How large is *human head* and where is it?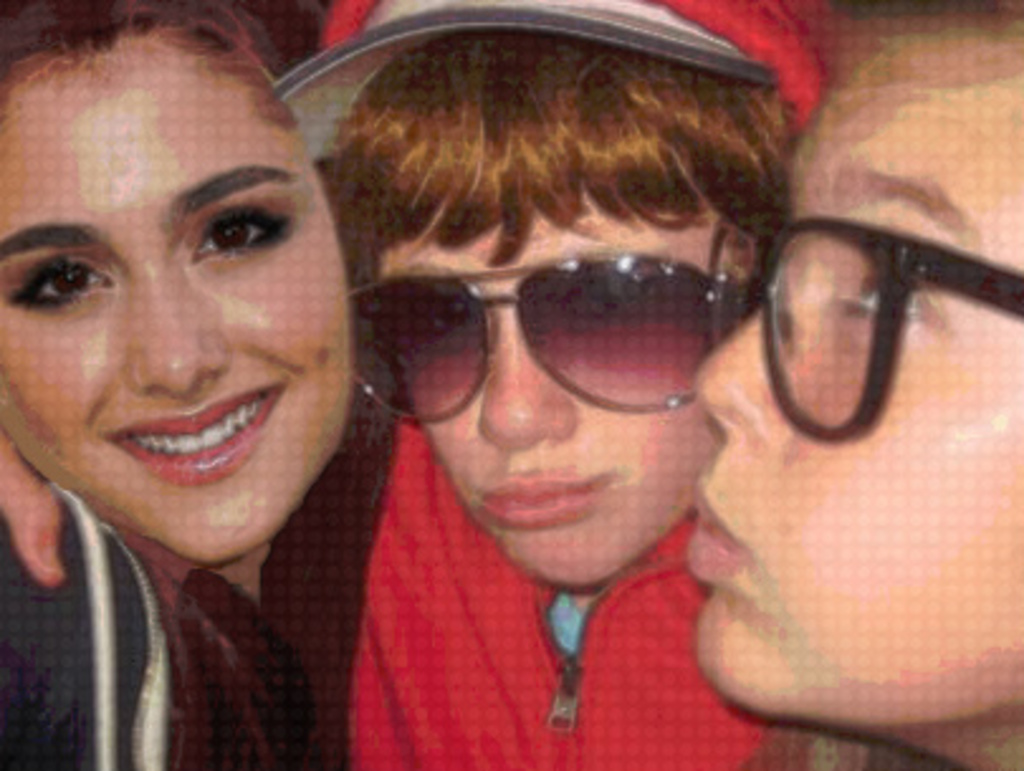
Bounding box: <region>331, 0, 804, 597</region>.
